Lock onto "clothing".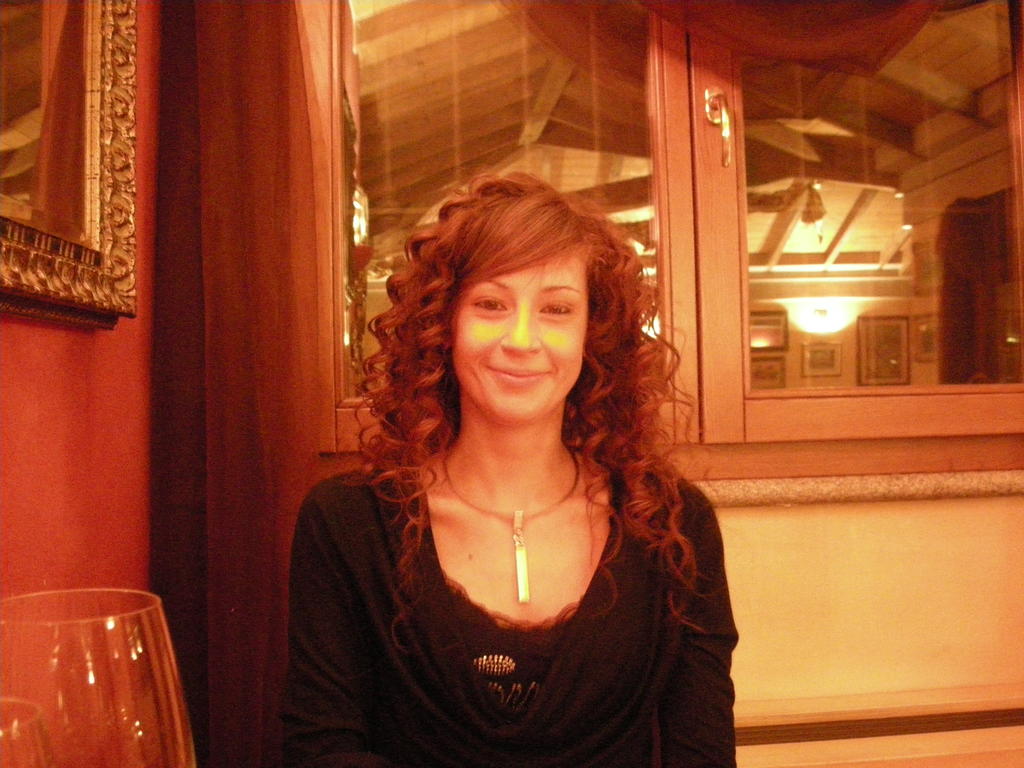
Locked: left=250, top=367, right=735, bottom=751.
